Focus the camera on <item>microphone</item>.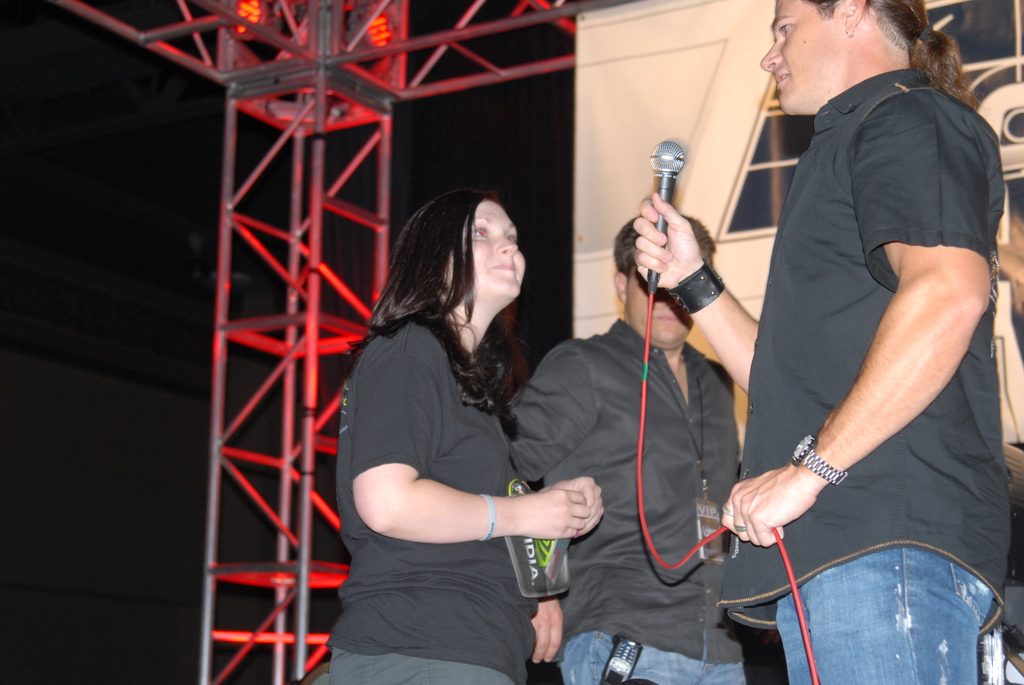
Focus region: bbox(646, 139, 690, 294).
